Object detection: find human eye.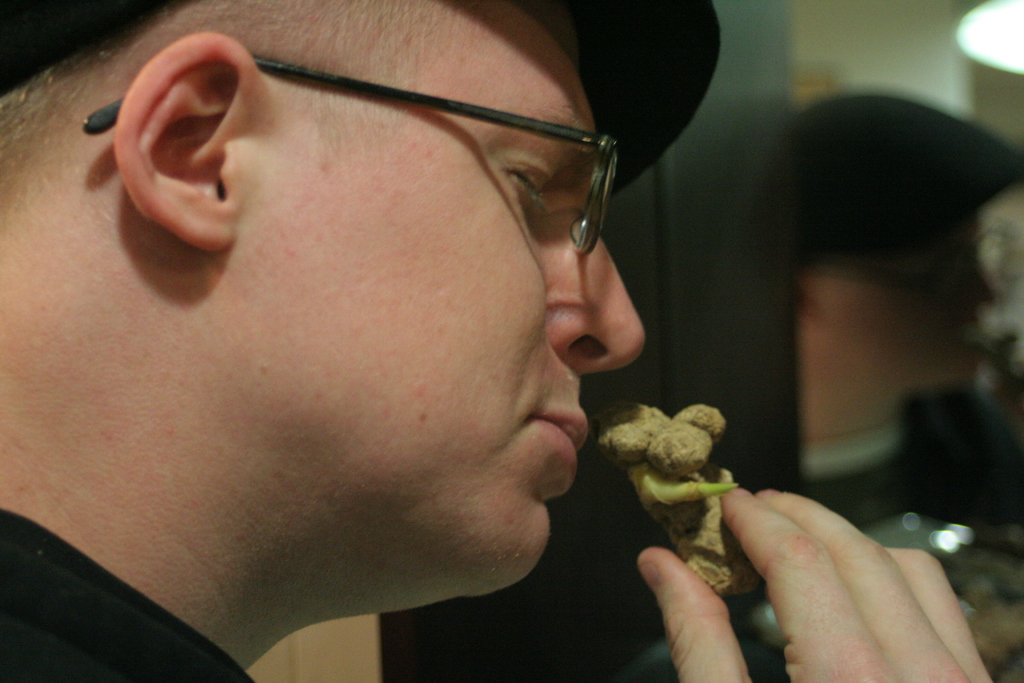
{"x1": 493, "y1": 127, "x2": 563, "y2": 219}.
